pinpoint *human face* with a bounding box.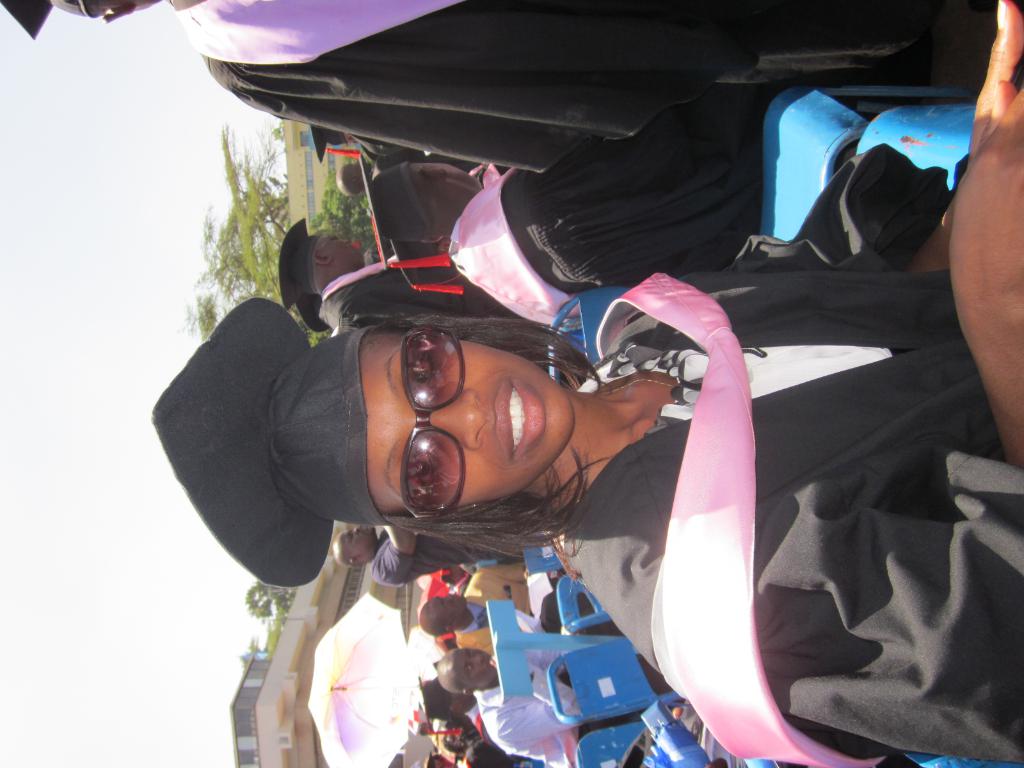
Rect(319, 237, 365, 255).
